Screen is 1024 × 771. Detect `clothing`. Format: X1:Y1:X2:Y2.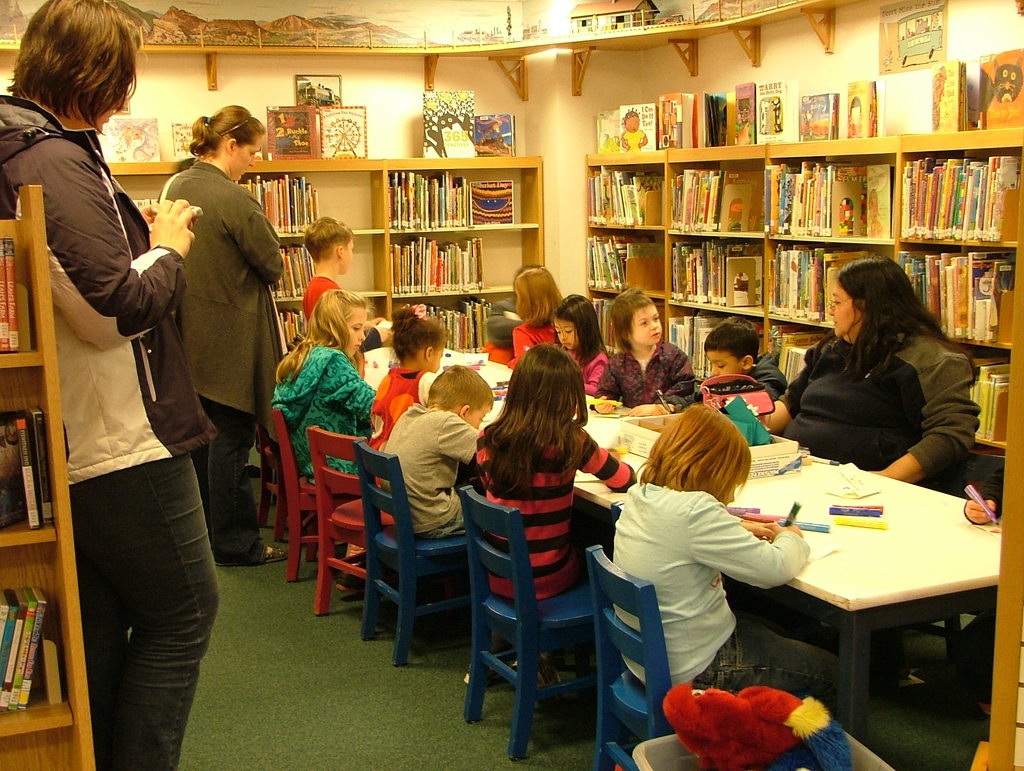
767:287:978:472.
